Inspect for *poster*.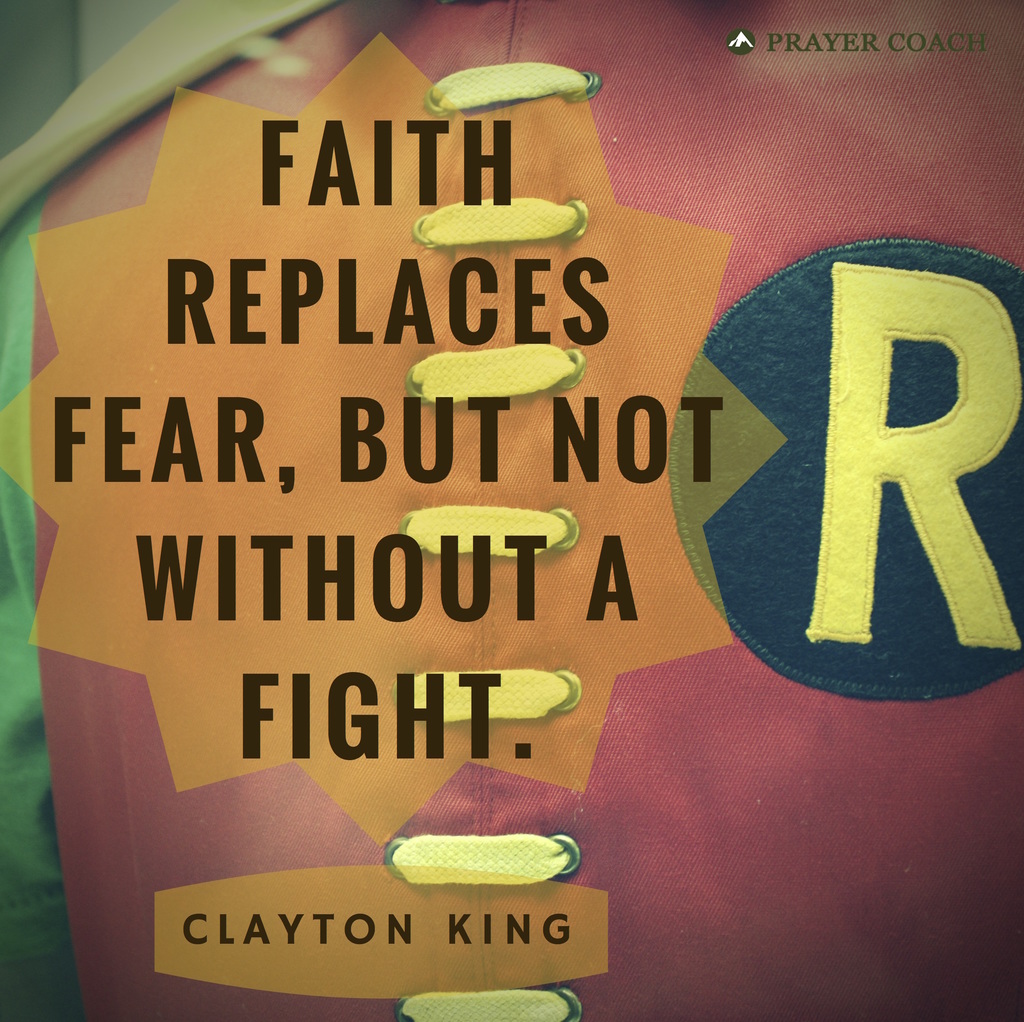
Inspection: select_region(0, 0, 1023, 1021).
